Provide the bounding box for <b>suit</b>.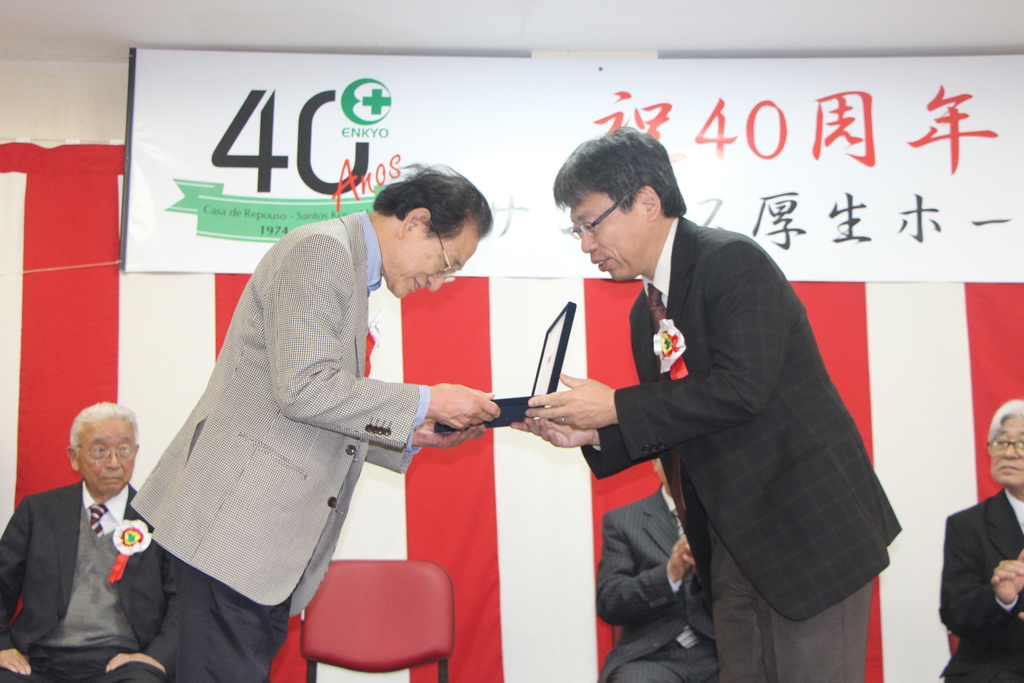
129,208,436,682.
